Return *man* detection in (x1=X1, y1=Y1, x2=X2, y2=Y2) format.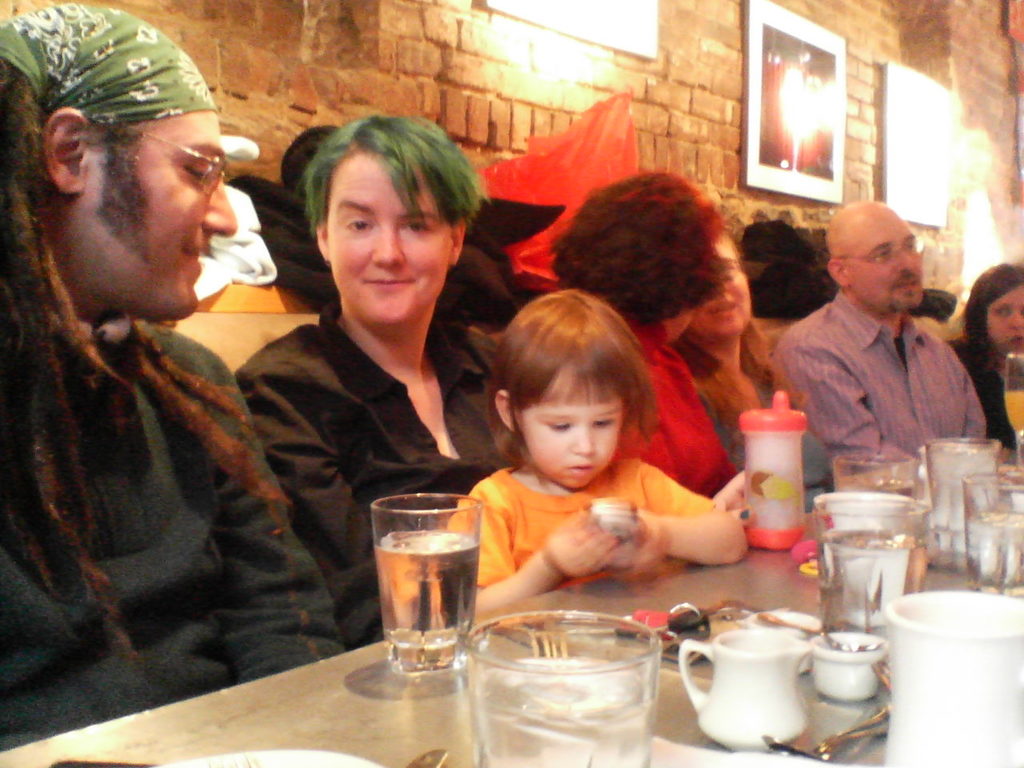
(x1=0, y1=2, x2=349, y2=750).
